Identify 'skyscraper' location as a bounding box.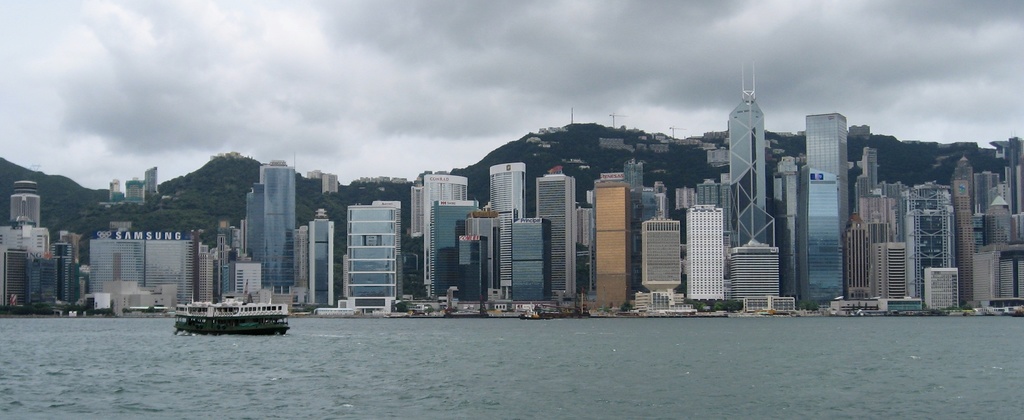
868/241/908/300.
